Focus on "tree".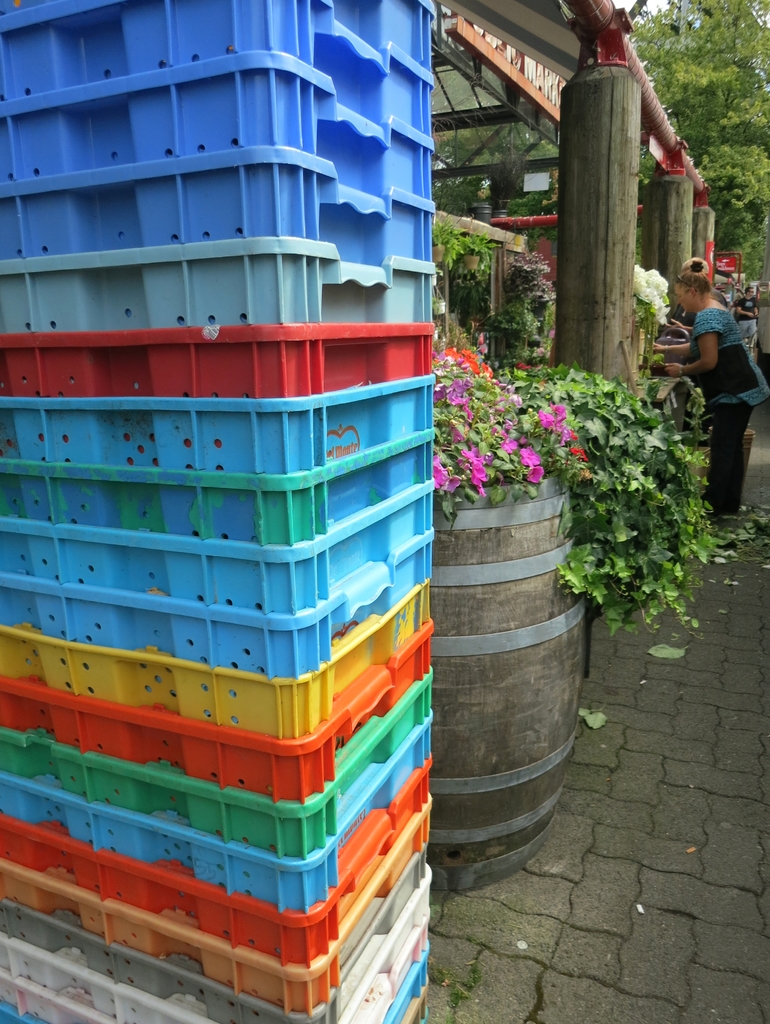
Focused at [653, 0, 769, 262].
